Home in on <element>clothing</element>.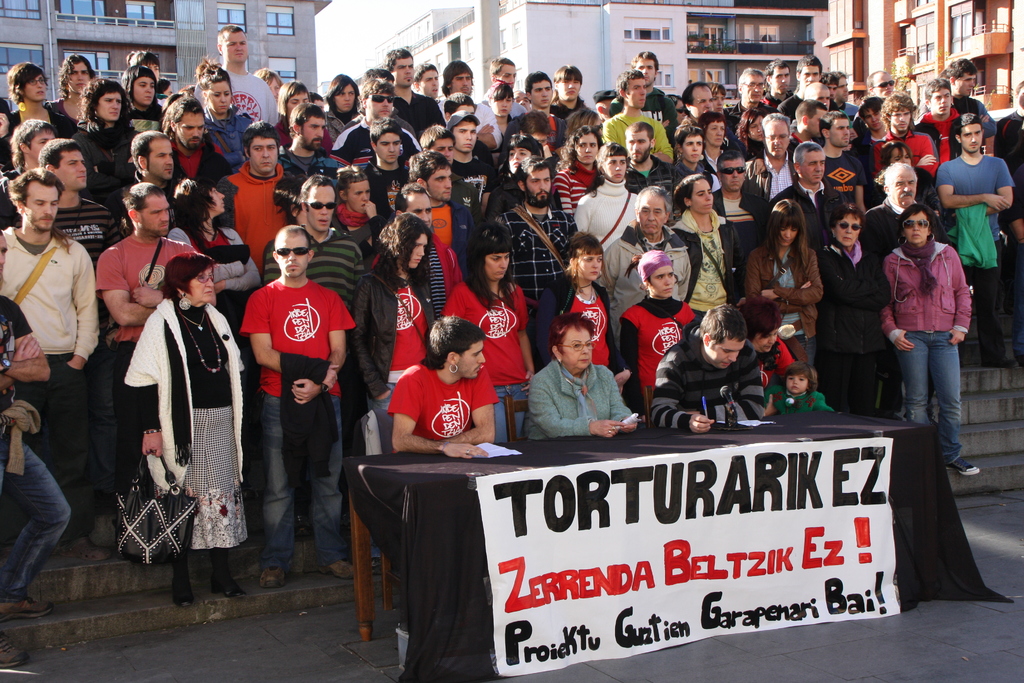
Homed in at pyautogui.locateOnScreen(553, 88, 595, 126).
